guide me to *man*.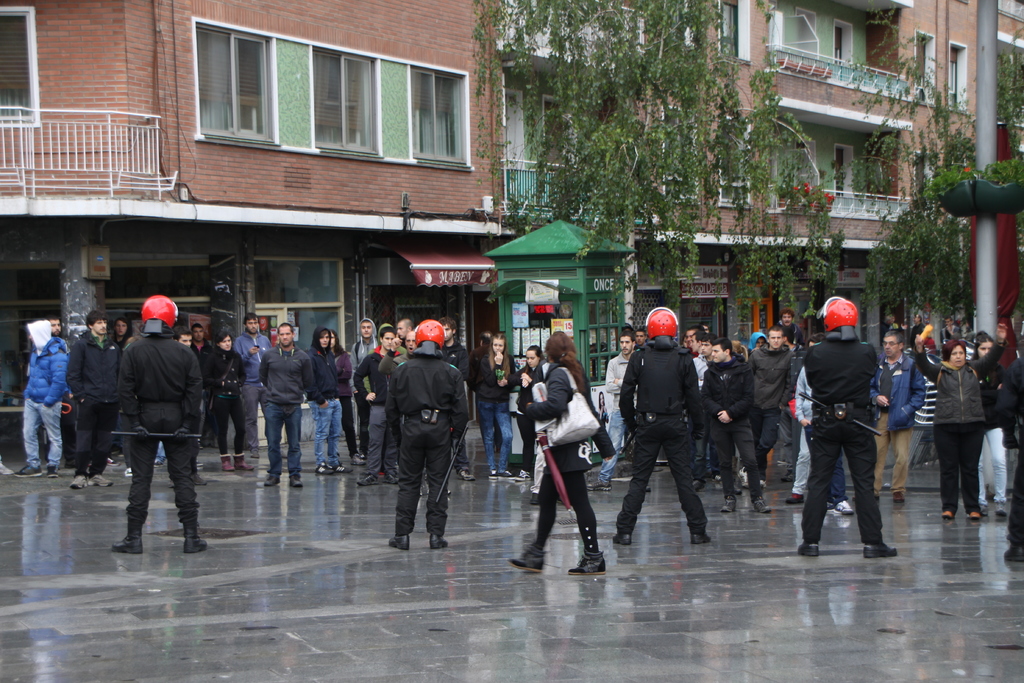
Guidance: [left=682, top=329, right=704, bottom=354].
